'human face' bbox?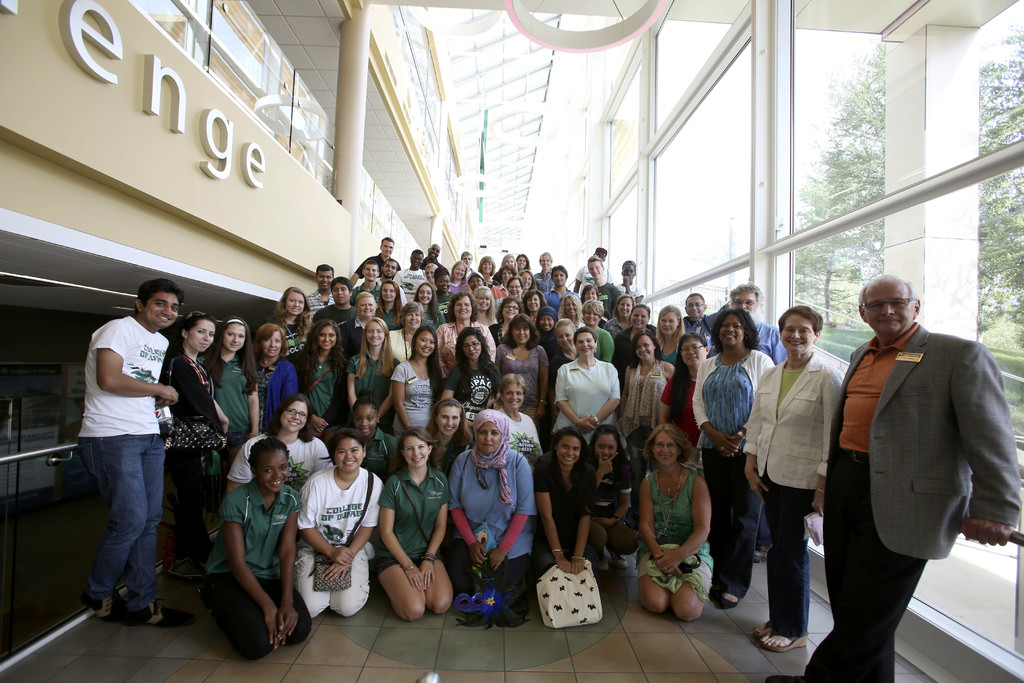
bbox=[785, 316, 808, 350]
